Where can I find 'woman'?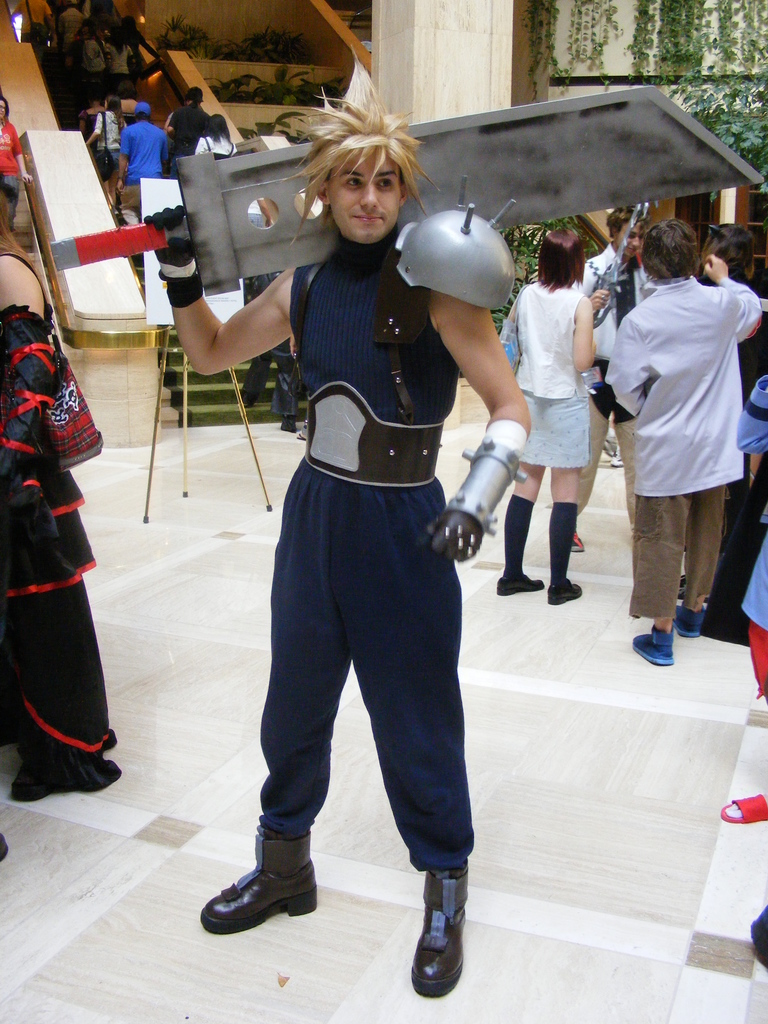
You can find it at pyautogui.locateOnScreen(0, 177, 120, 801).
